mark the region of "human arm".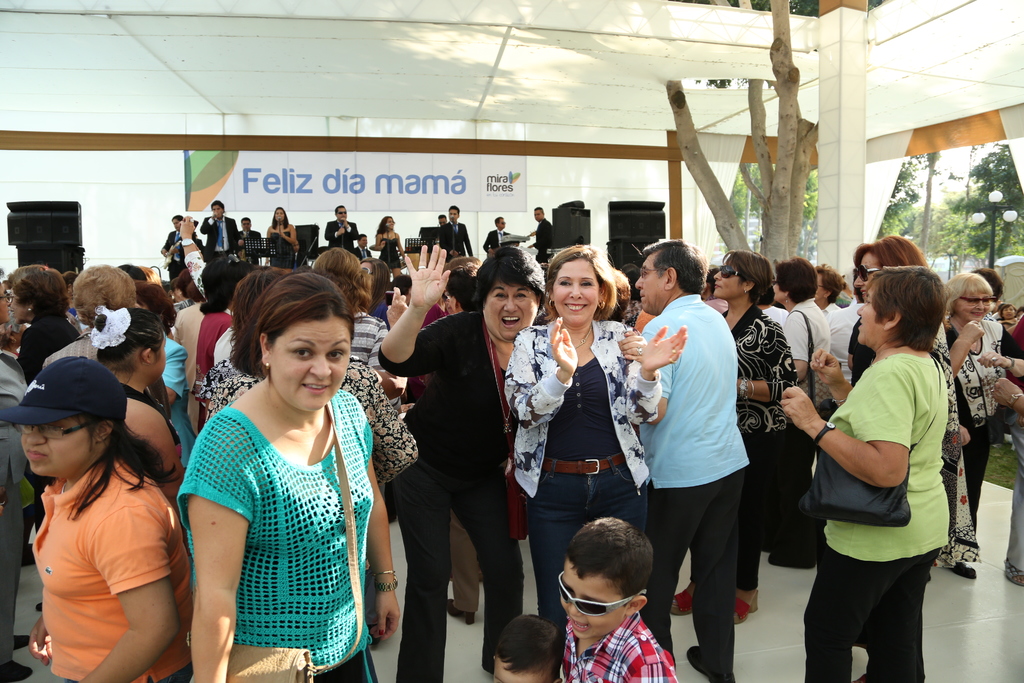
Region: [left=941, top=320, right=986, bottom=378].
